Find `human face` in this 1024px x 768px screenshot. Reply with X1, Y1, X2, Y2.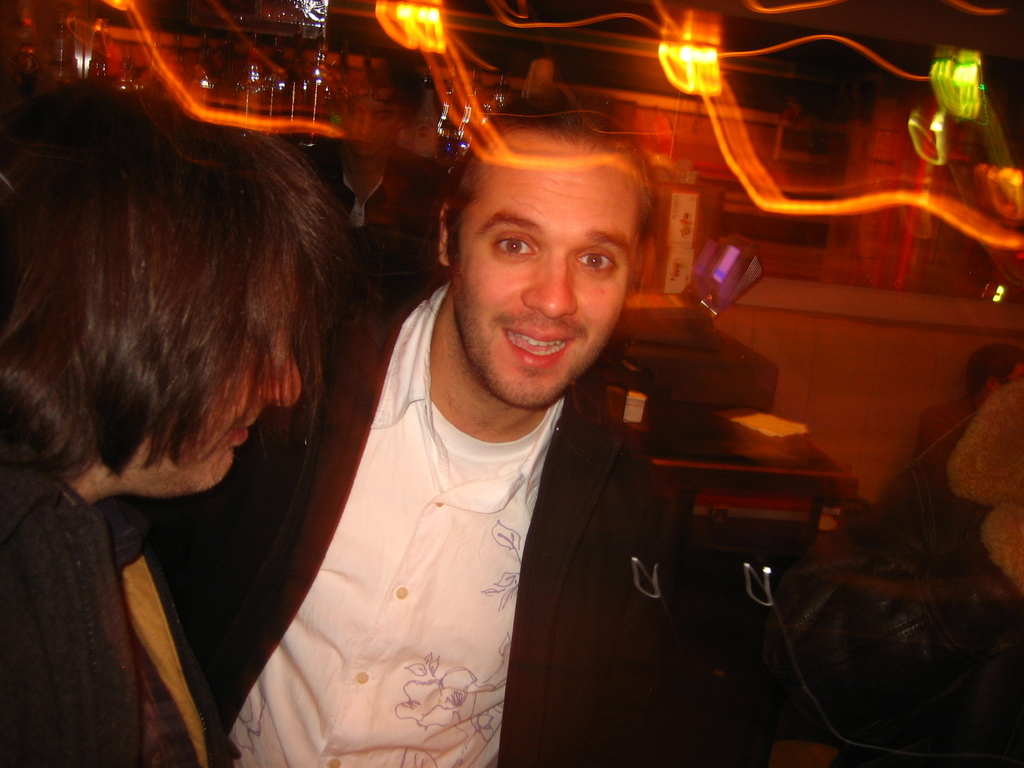
451, 128, 644, 407.
